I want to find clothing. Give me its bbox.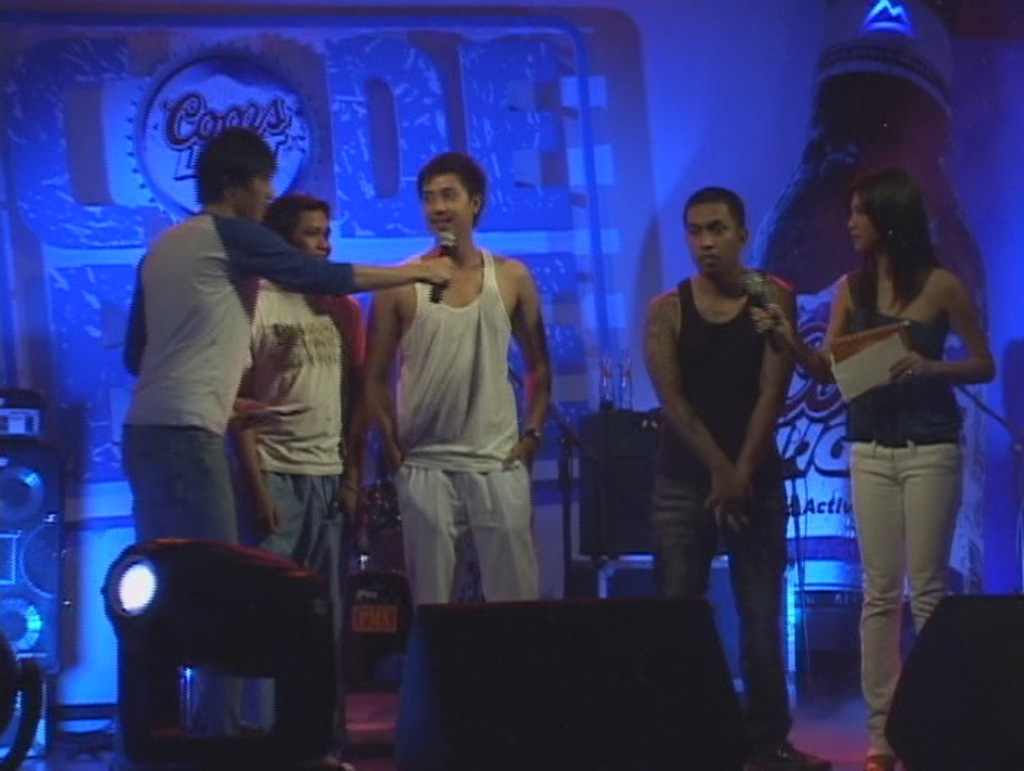
l=391, t=254, r=546, b=608.
